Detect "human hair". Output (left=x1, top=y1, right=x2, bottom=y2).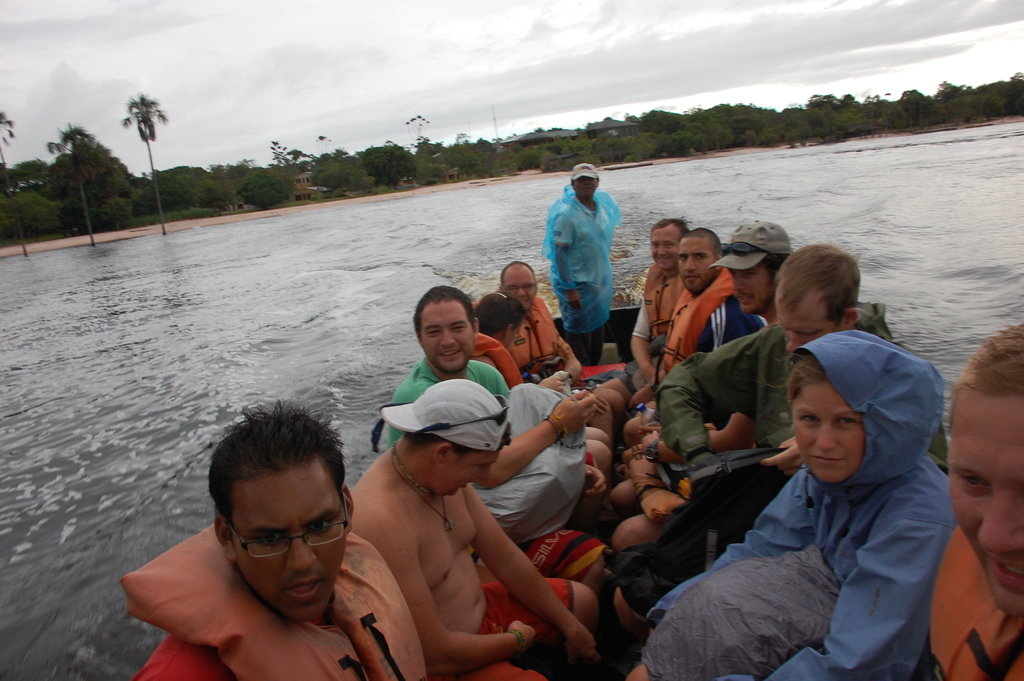
(left=776, top=354, right=830, bottom=406).
